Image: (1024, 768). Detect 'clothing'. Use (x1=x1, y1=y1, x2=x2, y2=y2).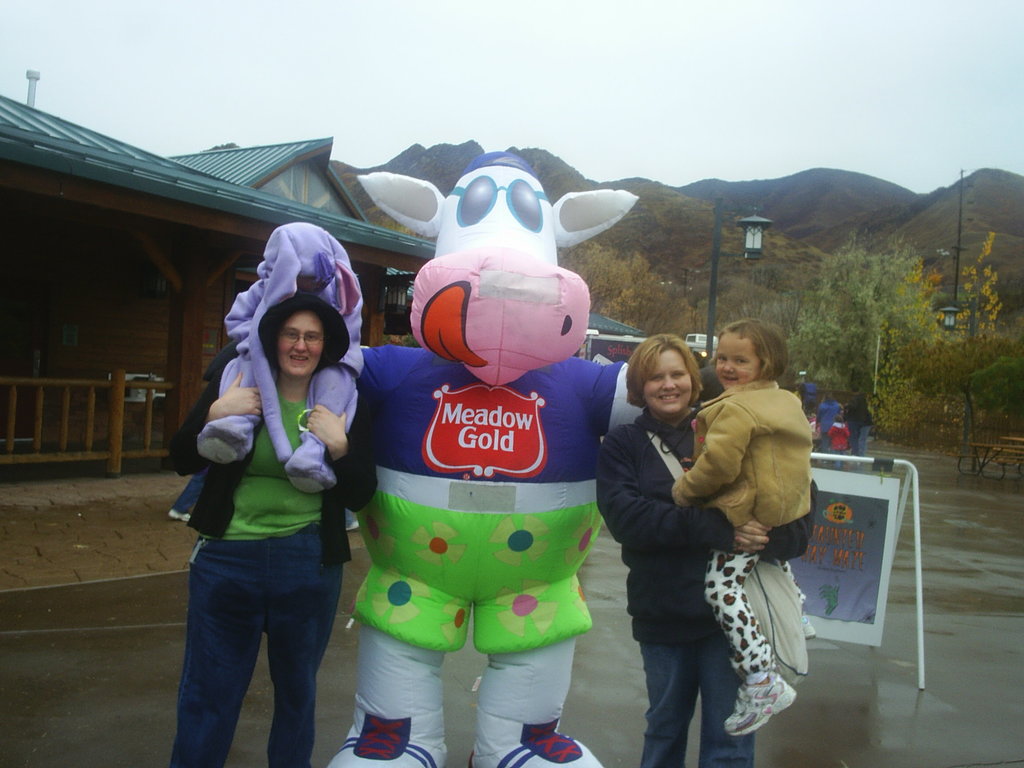
(x1=589, y1=410, x2=754, y2=767).
